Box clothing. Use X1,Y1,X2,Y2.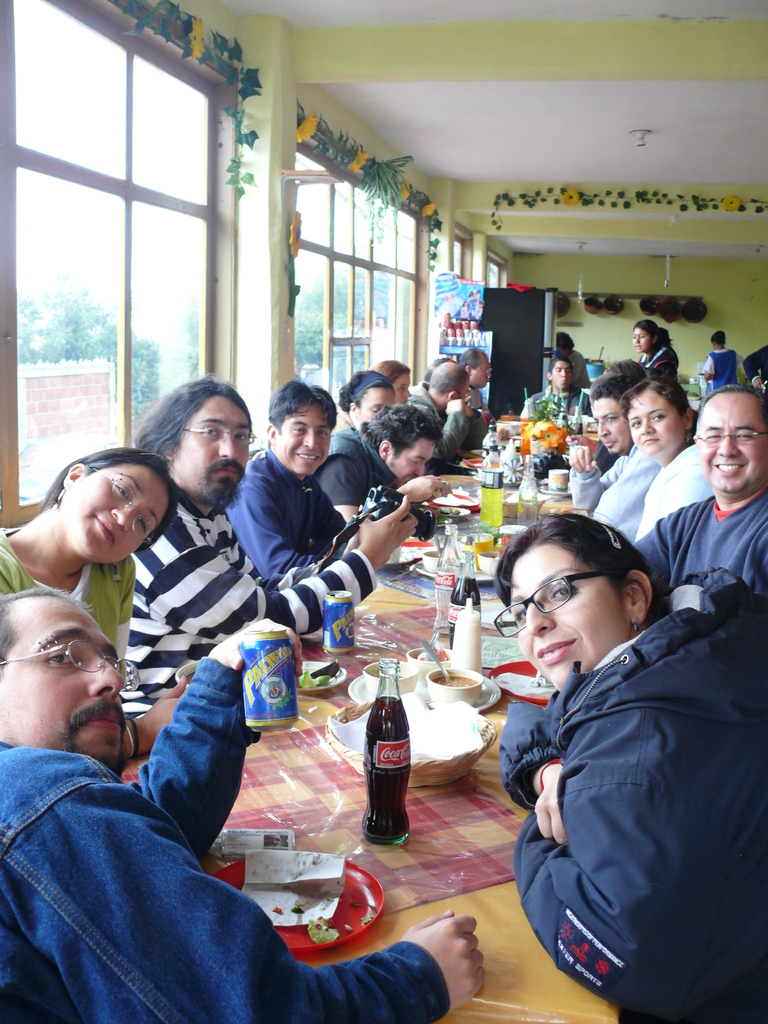
0,668,465,1023.
